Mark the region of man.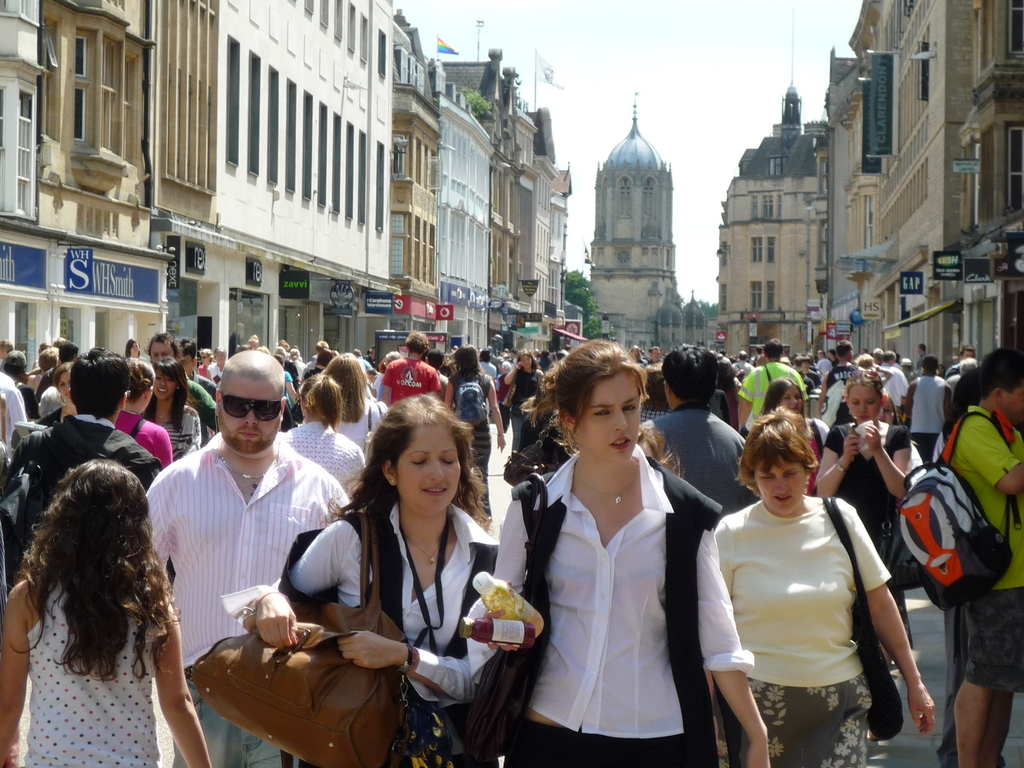
Region: box=[304, 338, 329, 367].
